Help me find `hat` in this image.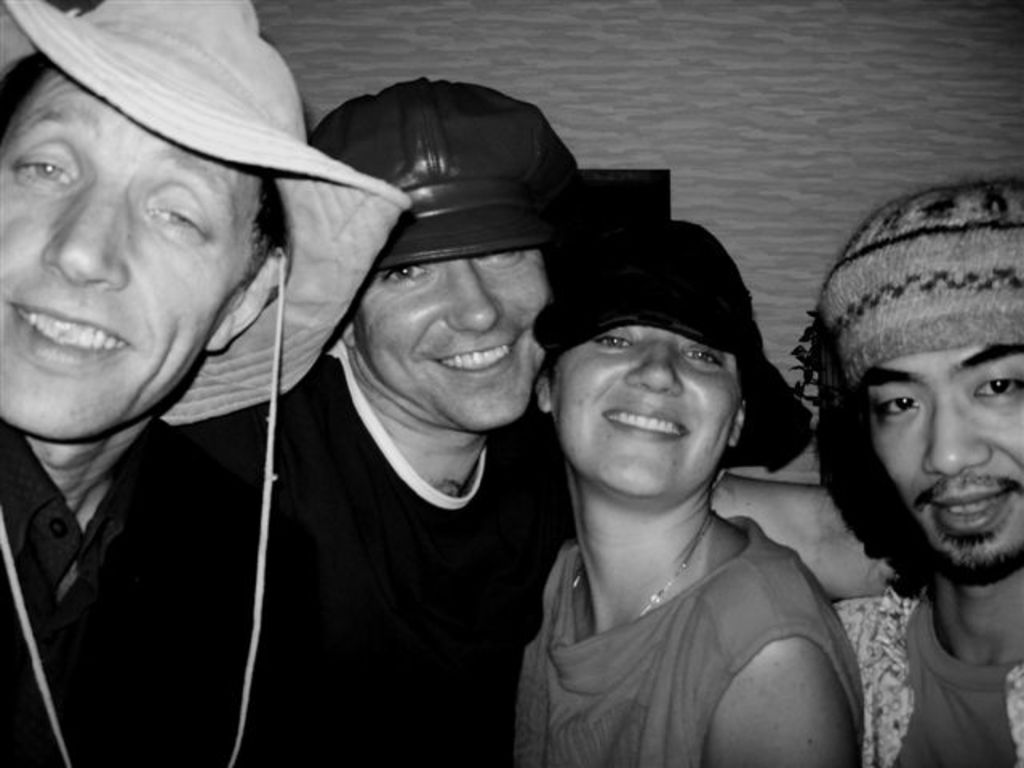
Found it: bbox=[299, 78, 579, 264].
